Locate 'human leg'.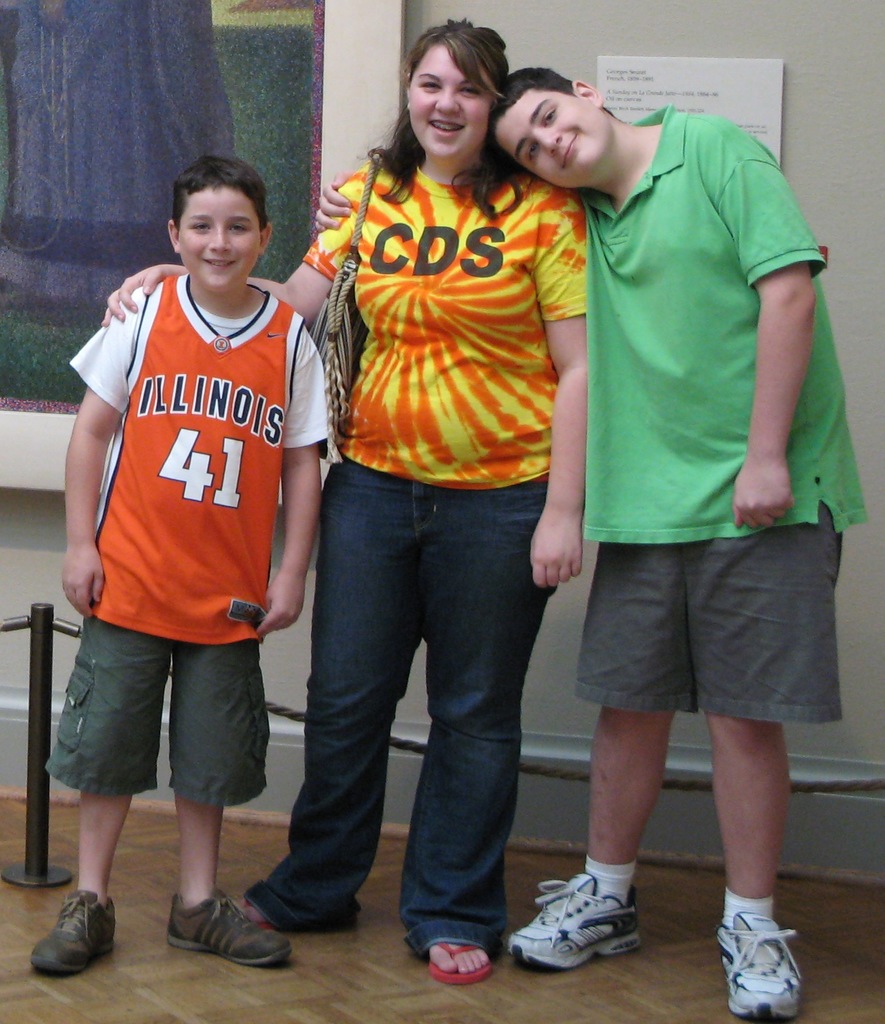
Bounding box: [x1=502, y1=540, x2=703, y2=979].
